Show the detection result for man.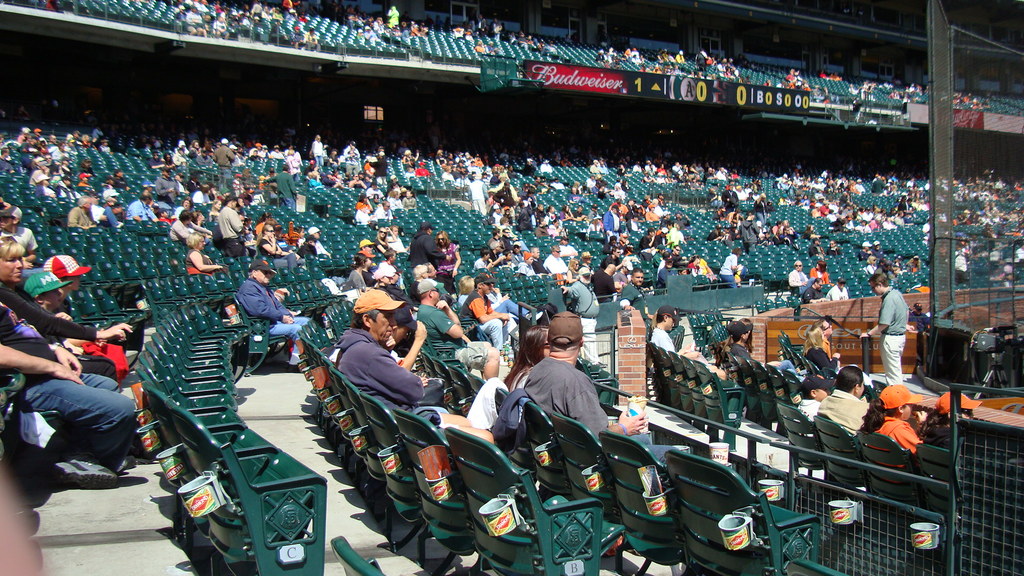
crop(812, 315, 835, 362).
